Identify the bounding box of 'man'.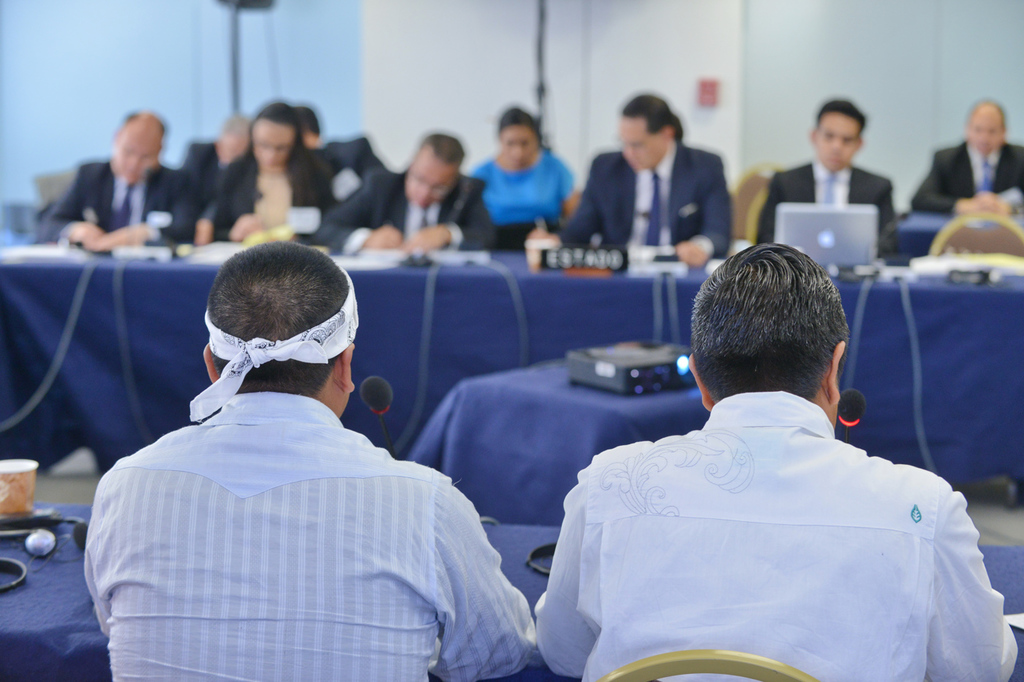
[181,109,248,185].
